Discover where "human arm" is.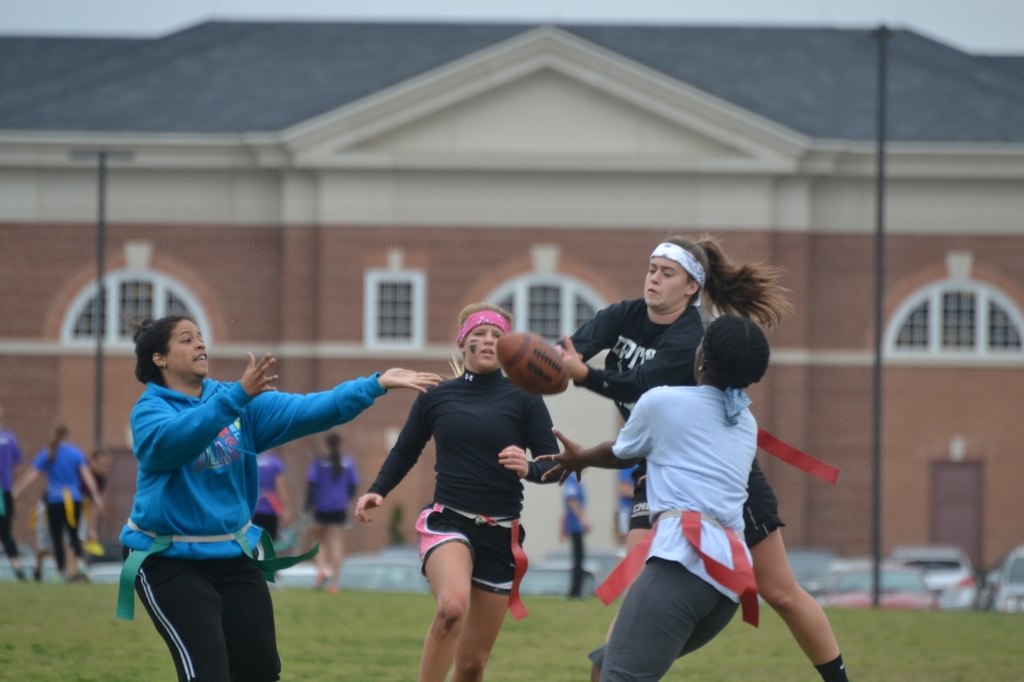
Discovered at pyautogui.locateOnScreen(353, 391, 435, 523).
